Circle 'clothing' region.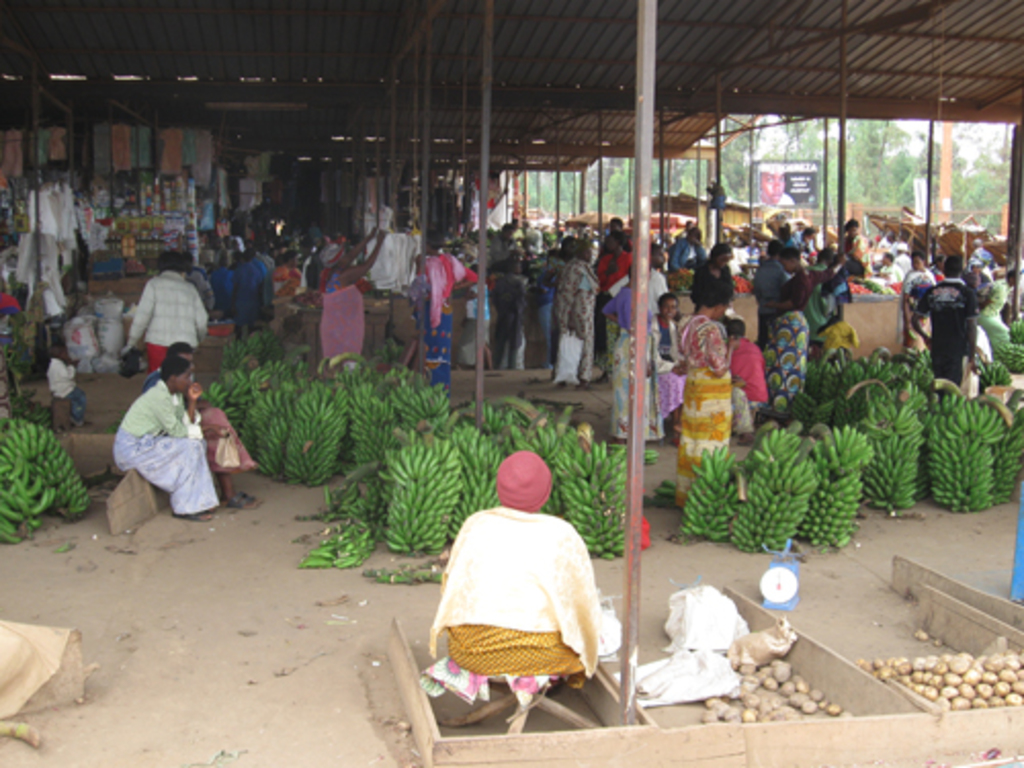
Region: rect(109, 375, 236, 524).
